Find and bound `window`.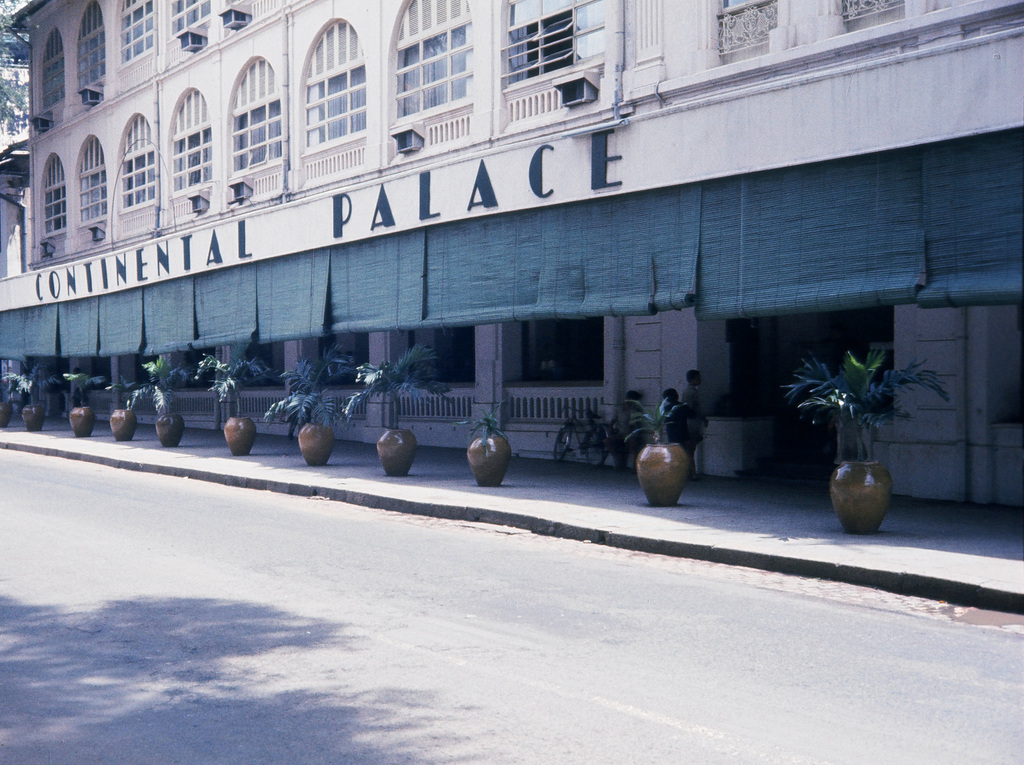
Bound: 75 133 110 224.
